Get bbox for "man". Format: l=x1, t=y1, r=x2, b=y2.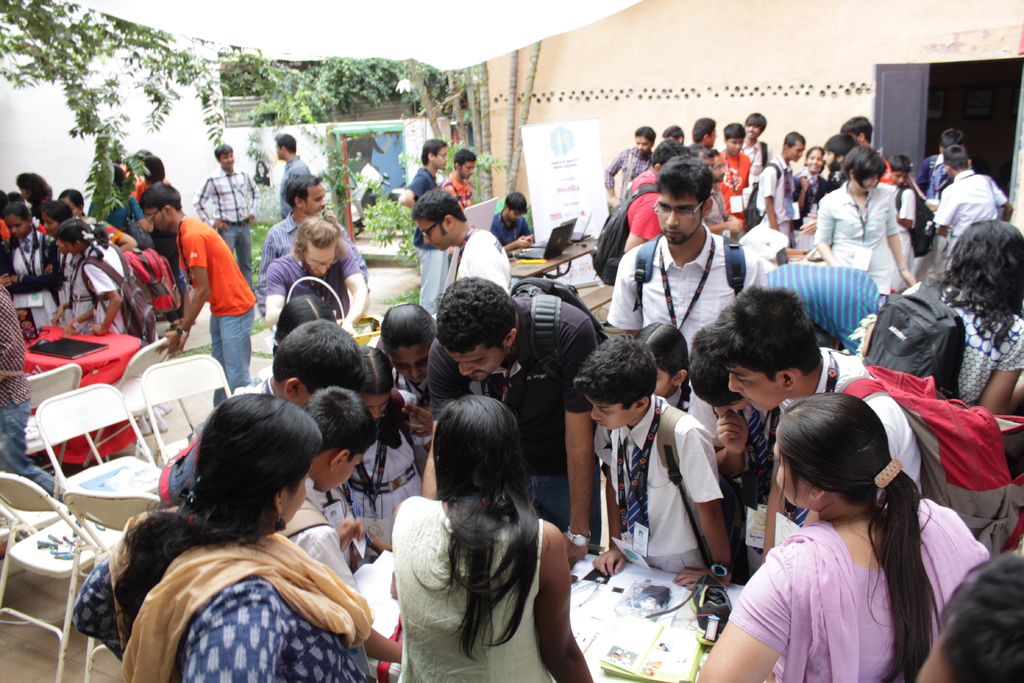
l=596, t=153, r=765, b=354.
